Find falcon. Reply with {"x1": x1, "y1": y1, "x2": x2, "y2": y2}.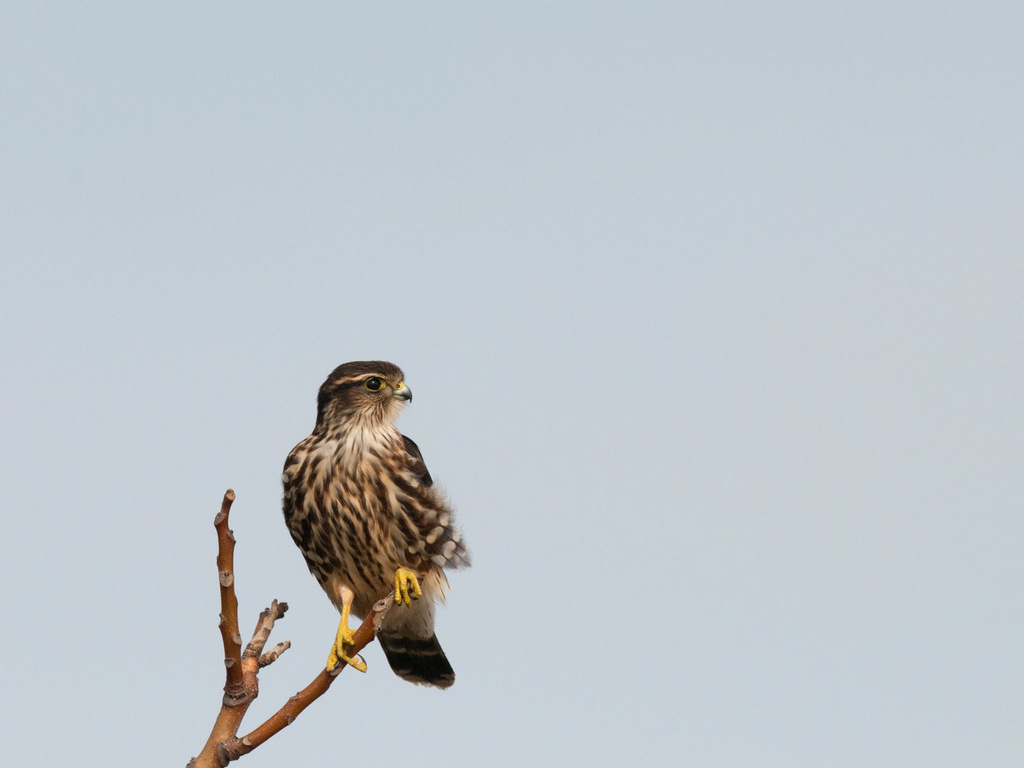
{"x1": 282, "y1": 362, "x2": 469, "y2": 688}.
